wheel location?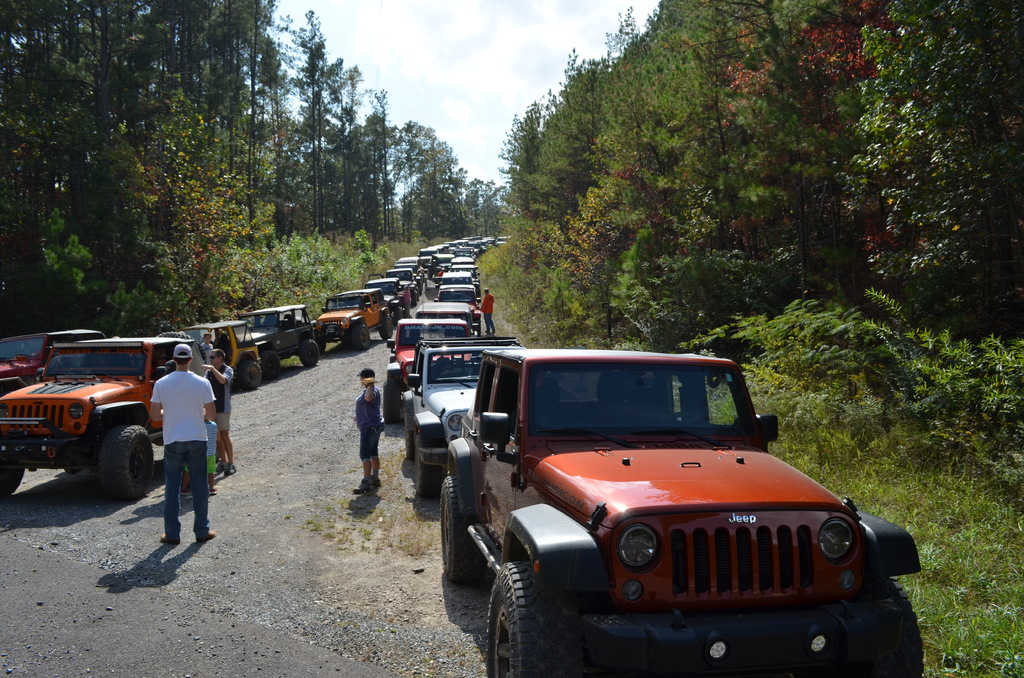
[x1=380, y1=316, x2=392, y2=340]
